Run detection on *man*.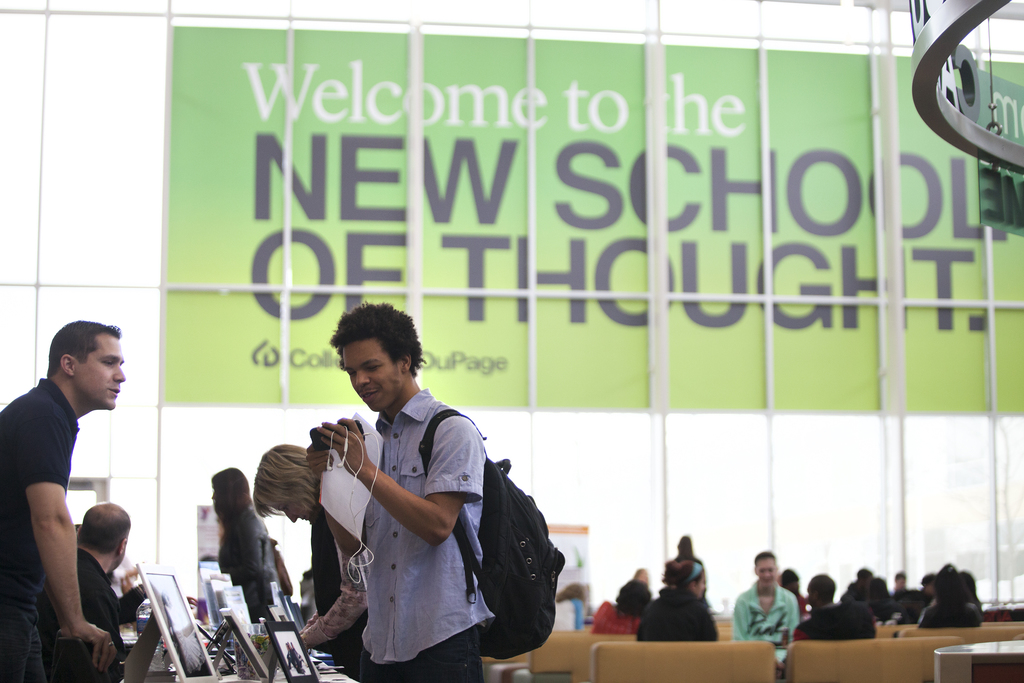
Result: l=632, t=567, r=648, b=587.
